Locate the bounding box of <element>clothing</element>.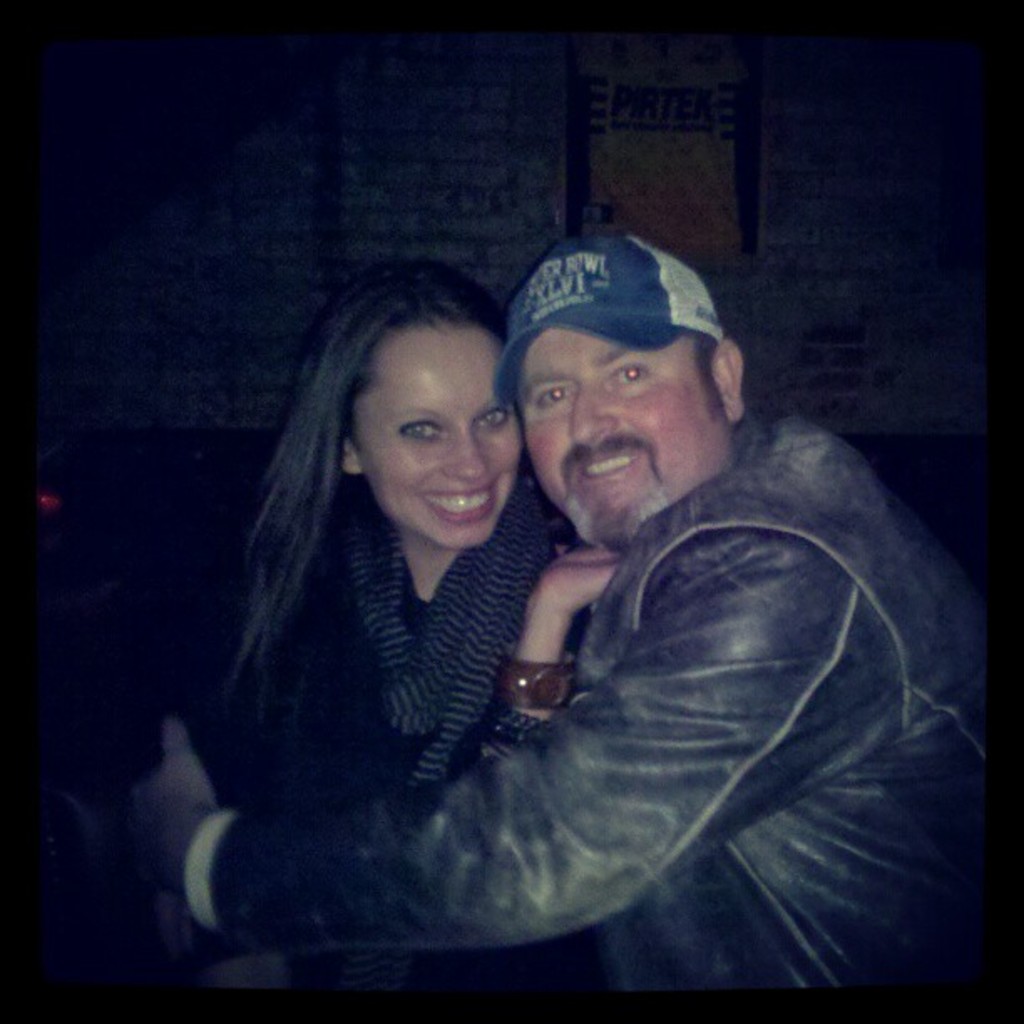
Bounding box: 187:412:982:989.
